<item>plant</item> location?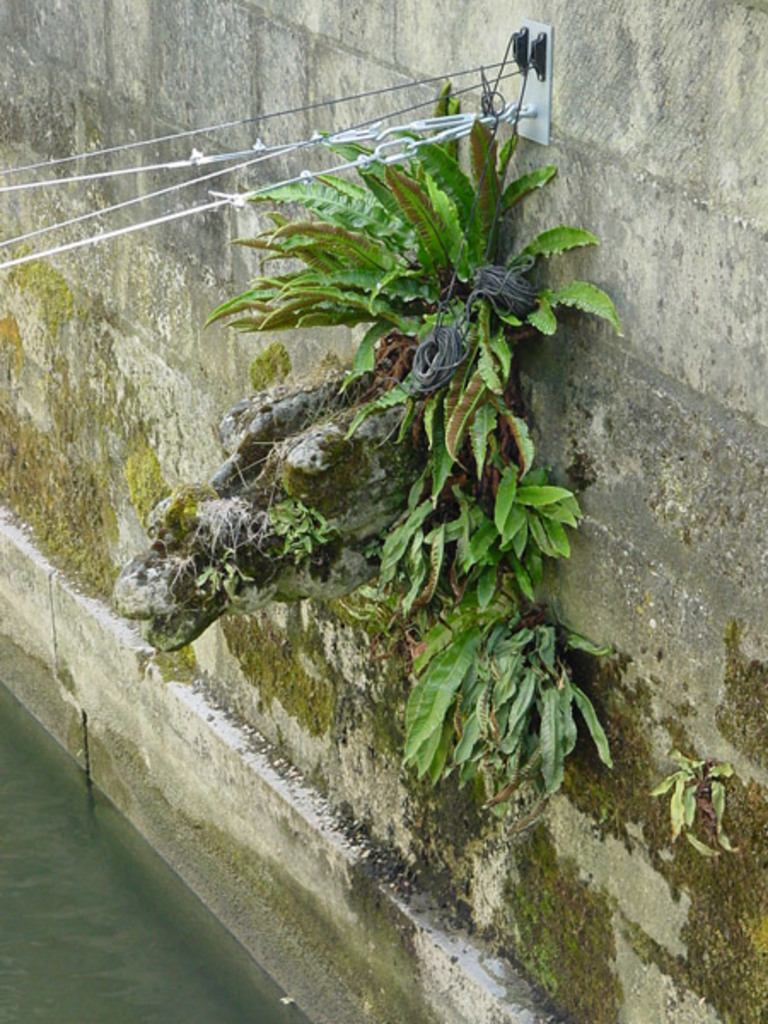
x1=174, y1=99, x2=572, y2=806
